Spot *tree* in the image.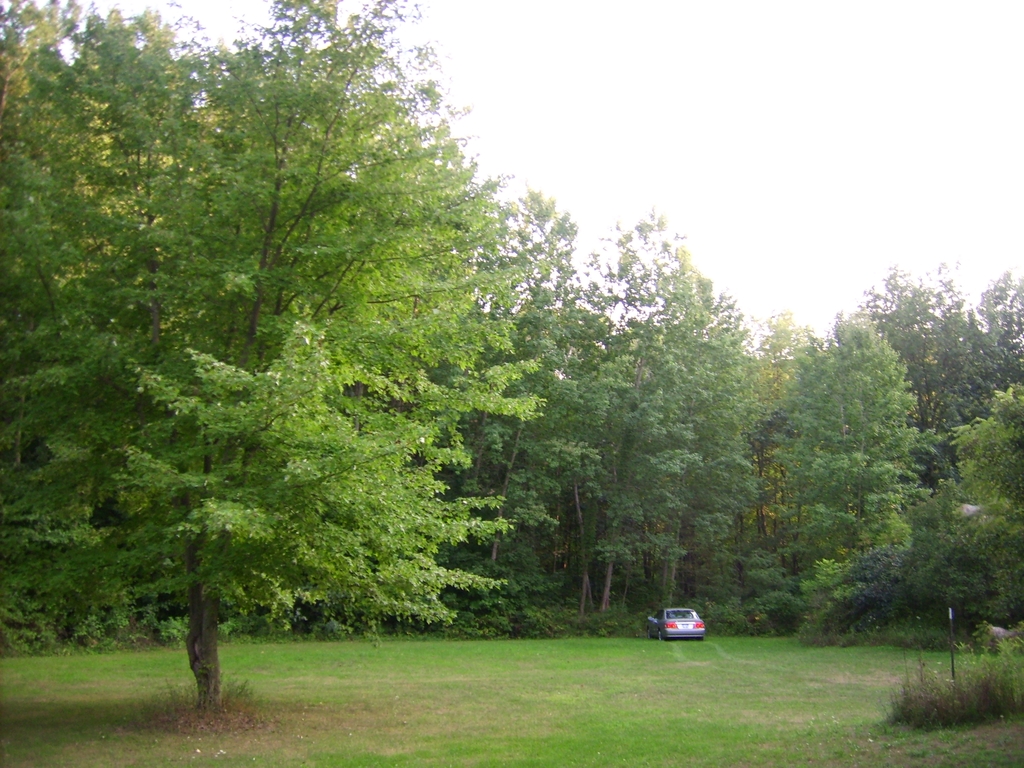
*tree* found at locate(736, 305, 931, 628).
